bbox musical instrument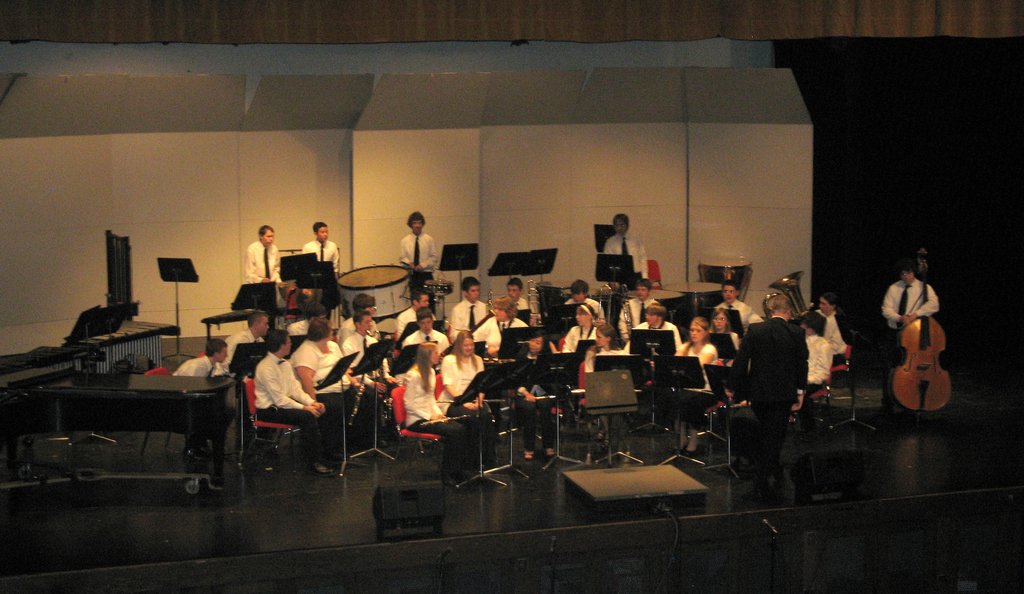
[887, 266, 963, 412]
